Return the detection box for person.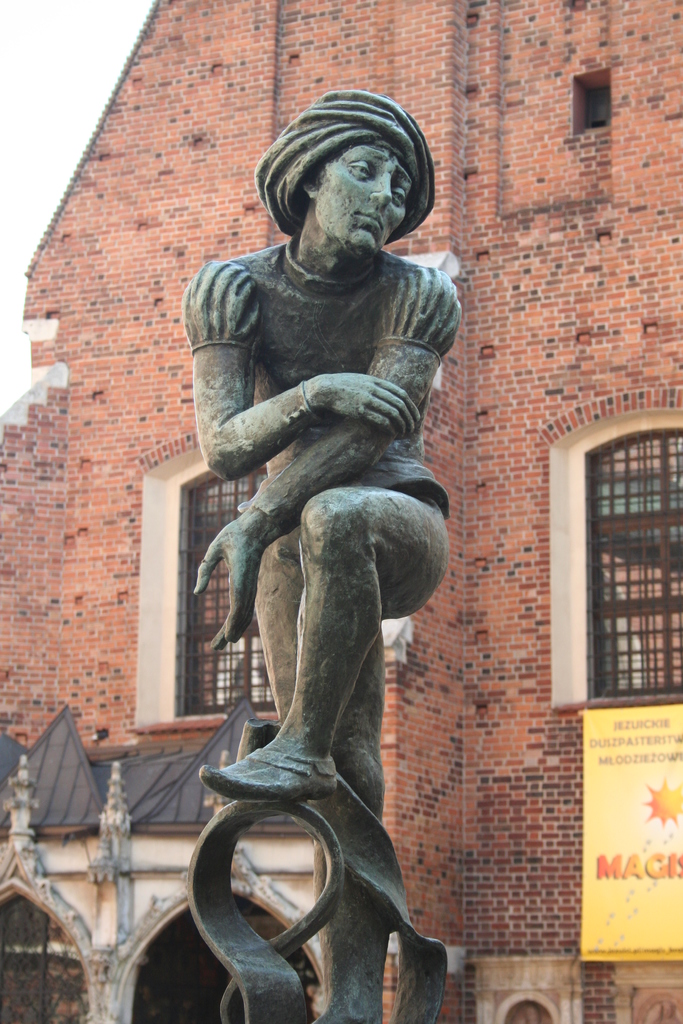
bbox=(194, 76, 506, 996).
